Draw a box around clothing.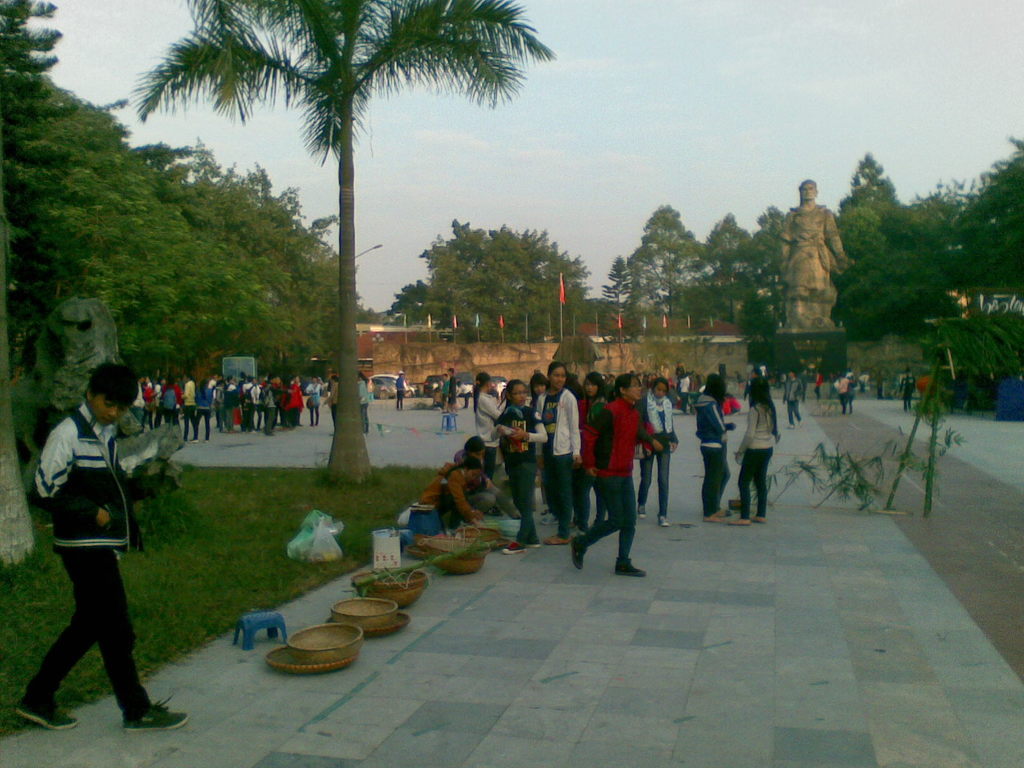
<bbox>488, 401, 543, 537</bbox>.
